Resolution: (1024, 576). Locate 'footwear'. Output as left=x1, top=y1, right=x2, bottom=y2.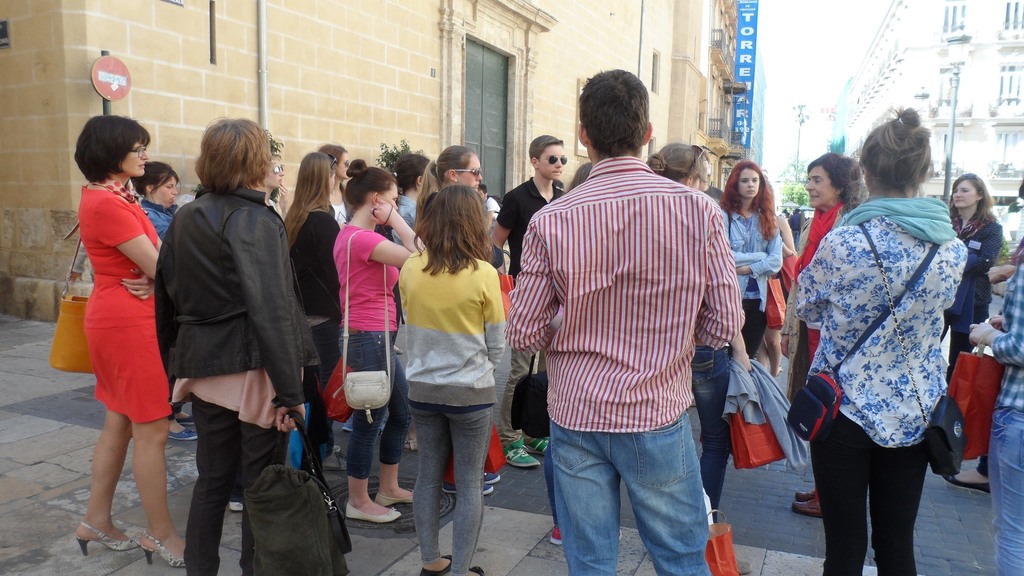
left=484, top=468, right=502, bottom=483.
